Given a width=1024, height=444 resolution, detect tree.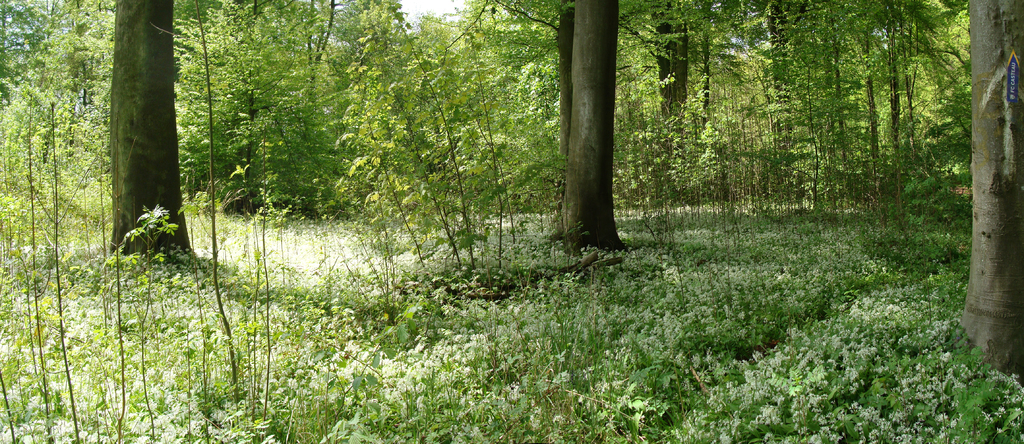
rect(559, 0, 639, 254).
